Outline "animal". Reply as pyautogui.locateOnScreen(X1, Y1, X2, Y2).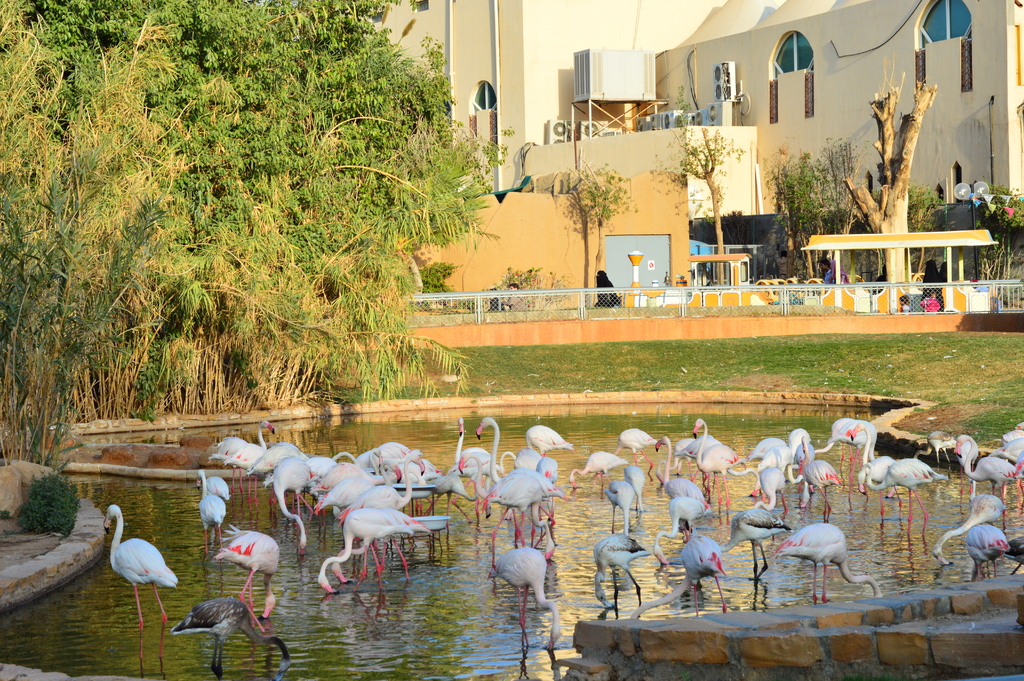
pyautogui.locateOnScreen(174, 594, 292, 675).
